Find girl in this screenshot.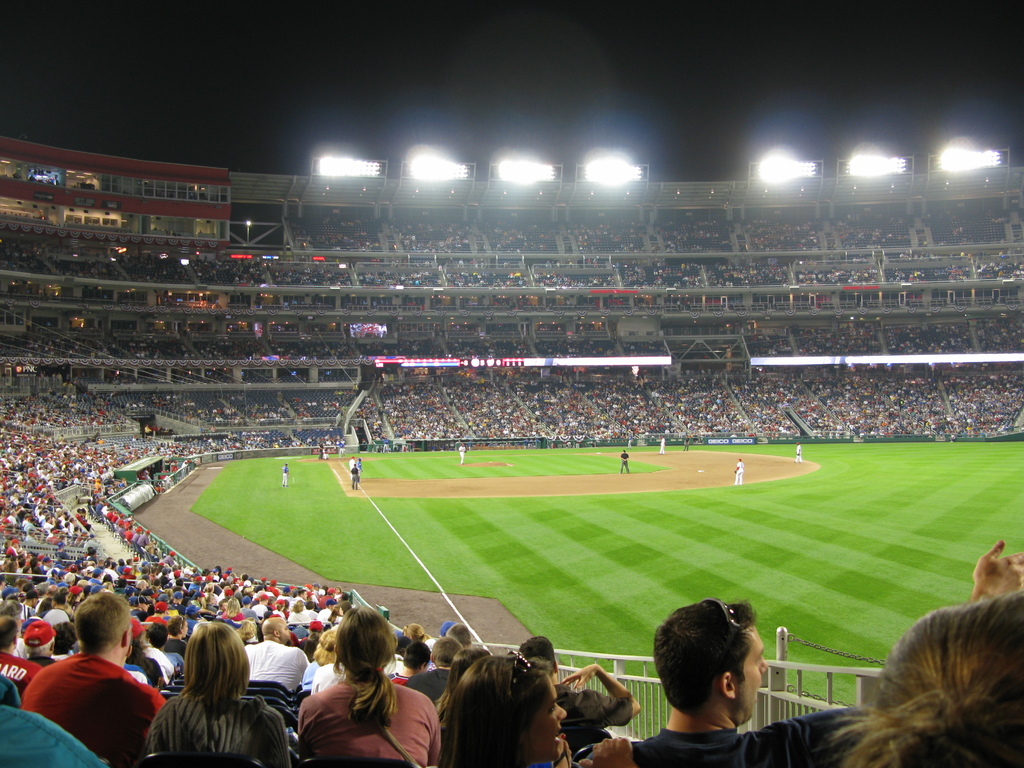
The bounding box for girl is x1=433, y1=651, x2=565, y2=767.
